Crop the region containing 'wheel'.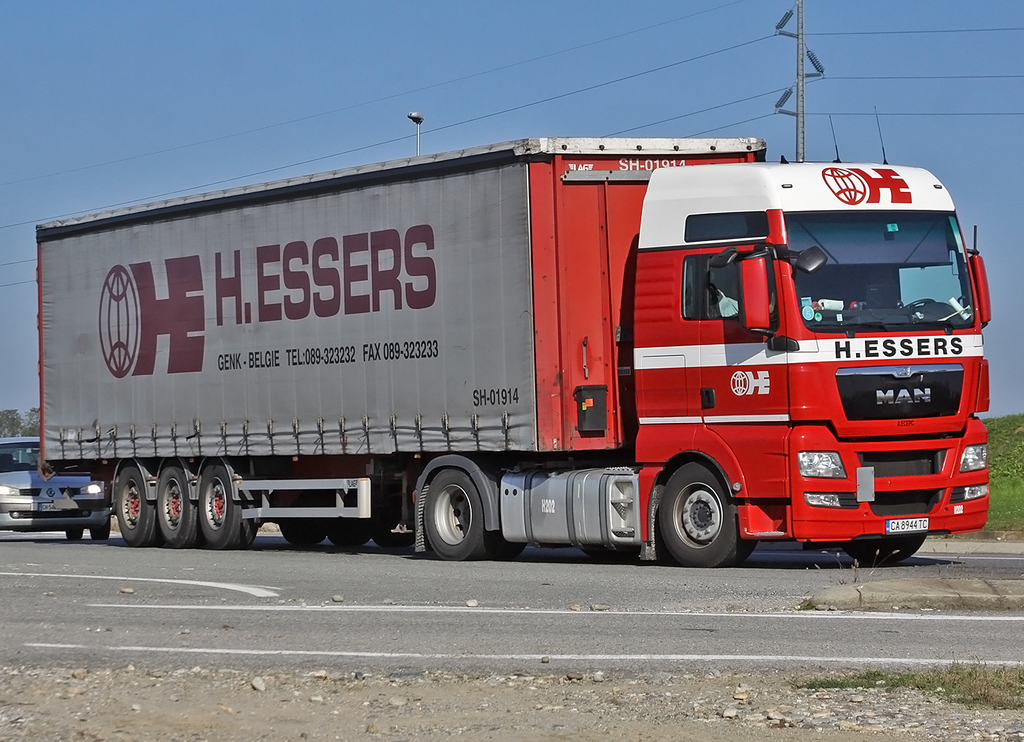
Crop region: crop(840, 530, 924, 569).
